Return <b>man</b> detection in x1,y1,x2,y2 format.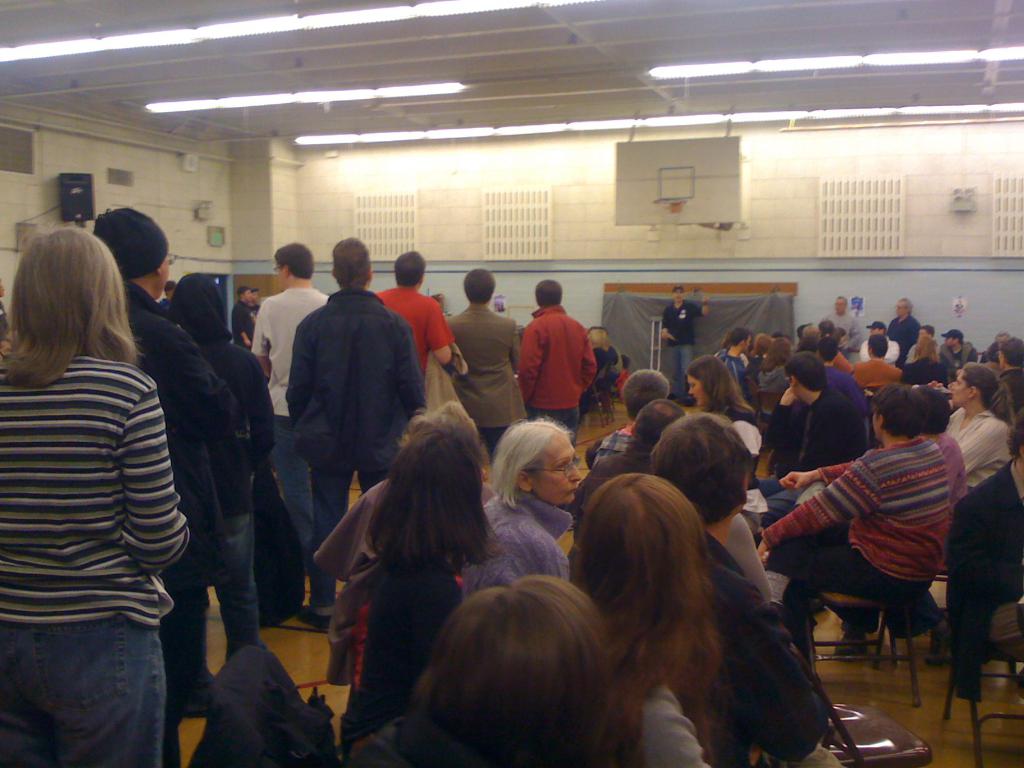
756,381,953,648.
